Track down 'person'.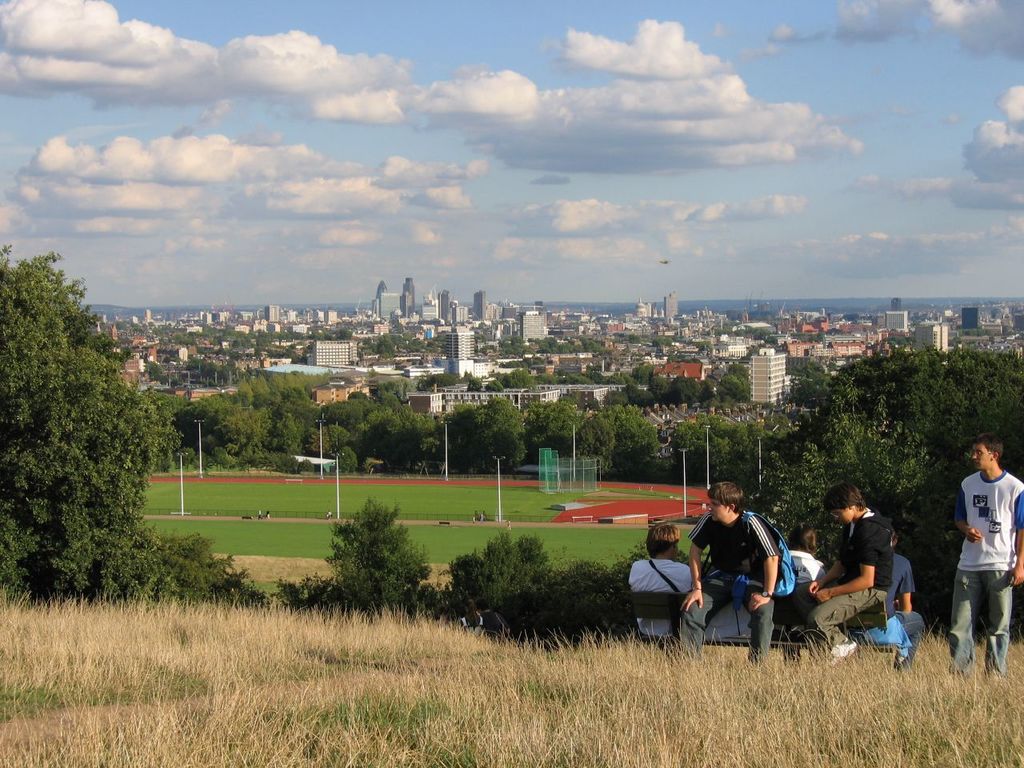
Tracked to 782 517 830 591.
